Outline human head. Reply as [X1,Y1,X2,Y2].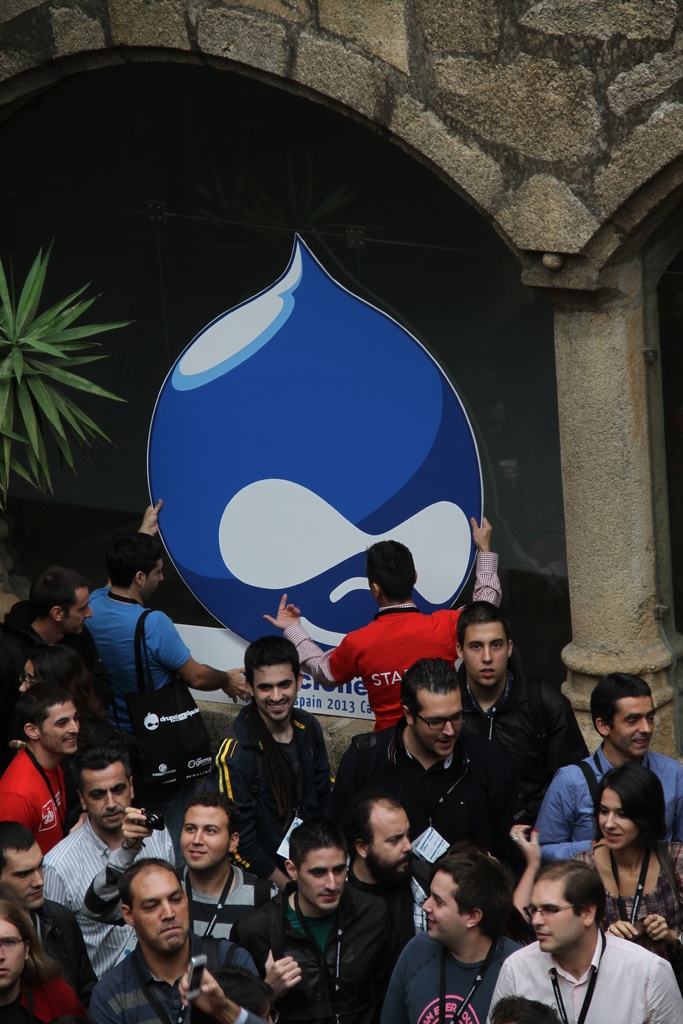
[530,858,605,956].
